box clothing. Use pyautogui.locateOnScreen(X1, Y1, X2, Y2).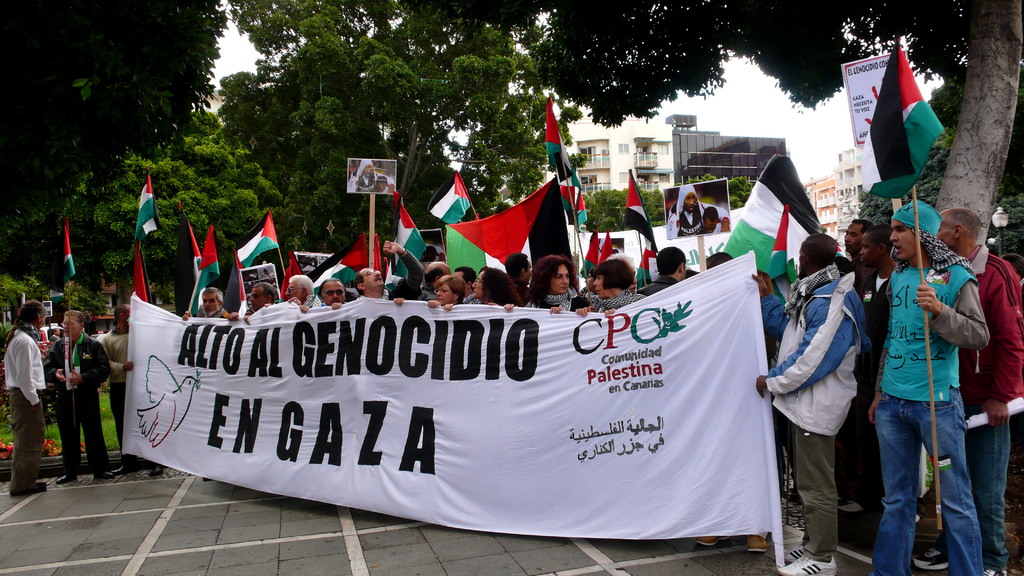
pyautogui.locateOnScreen(106, 332, 139, 384).
